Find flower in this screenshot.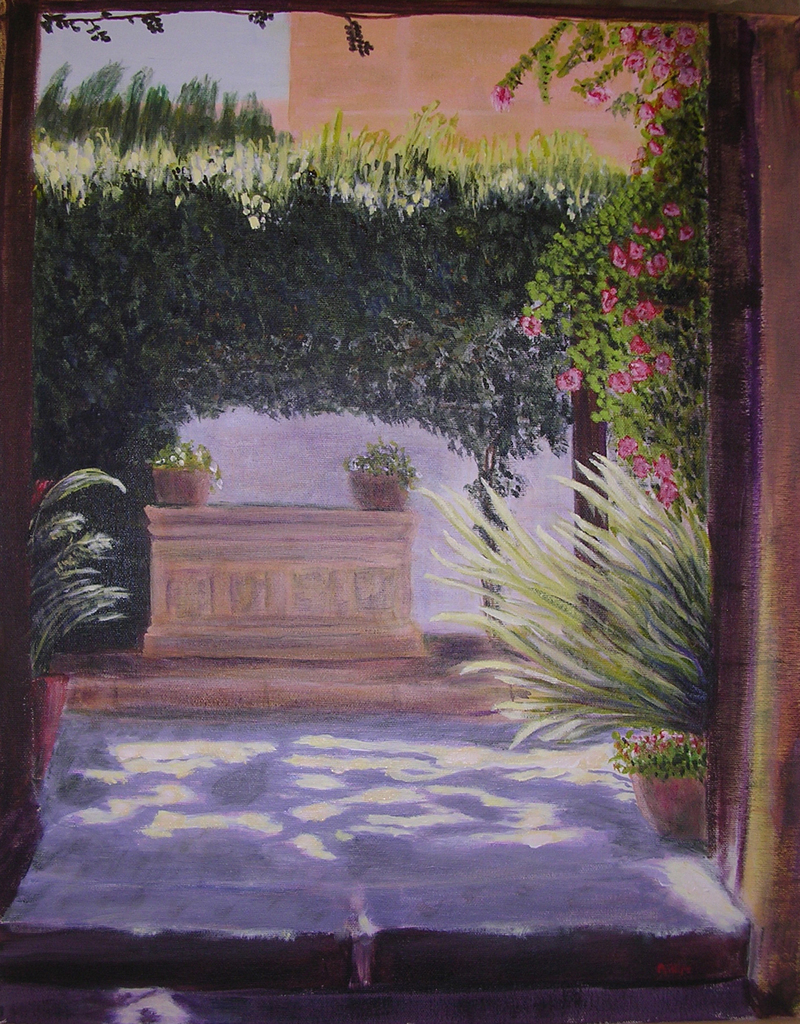
The bounding box for flower is Rect(608, 243, 631, 276).
